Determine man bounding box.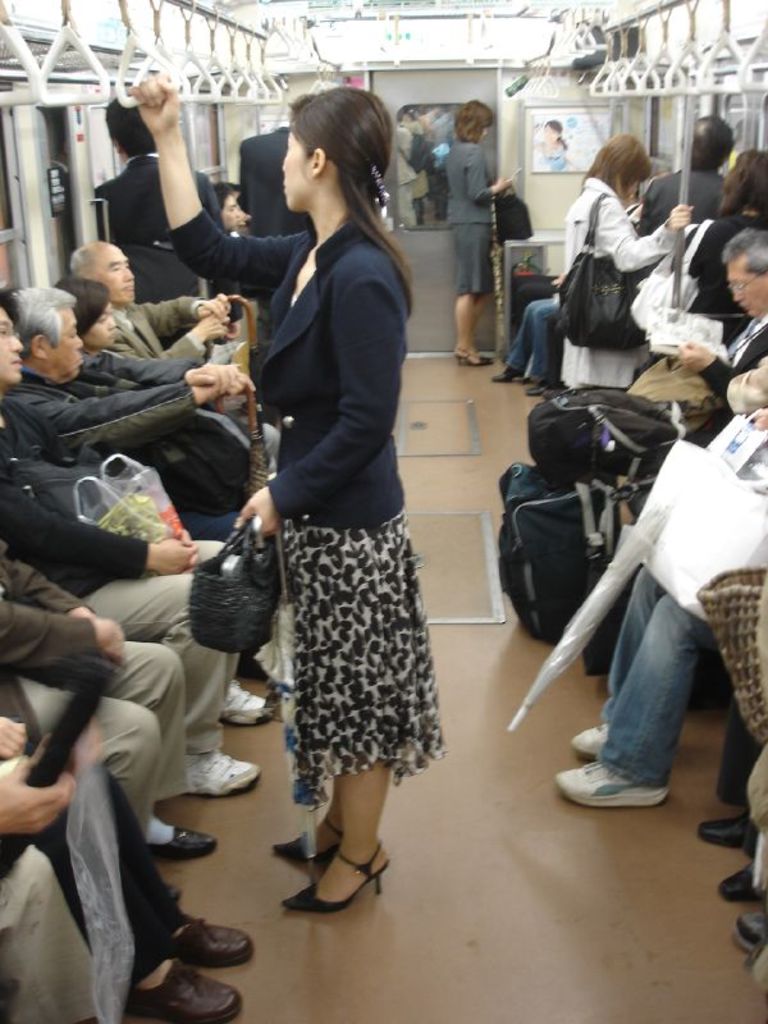
Determined: {"x1": 72, "y1": 239, "x2": 251, "y2": 417}.
